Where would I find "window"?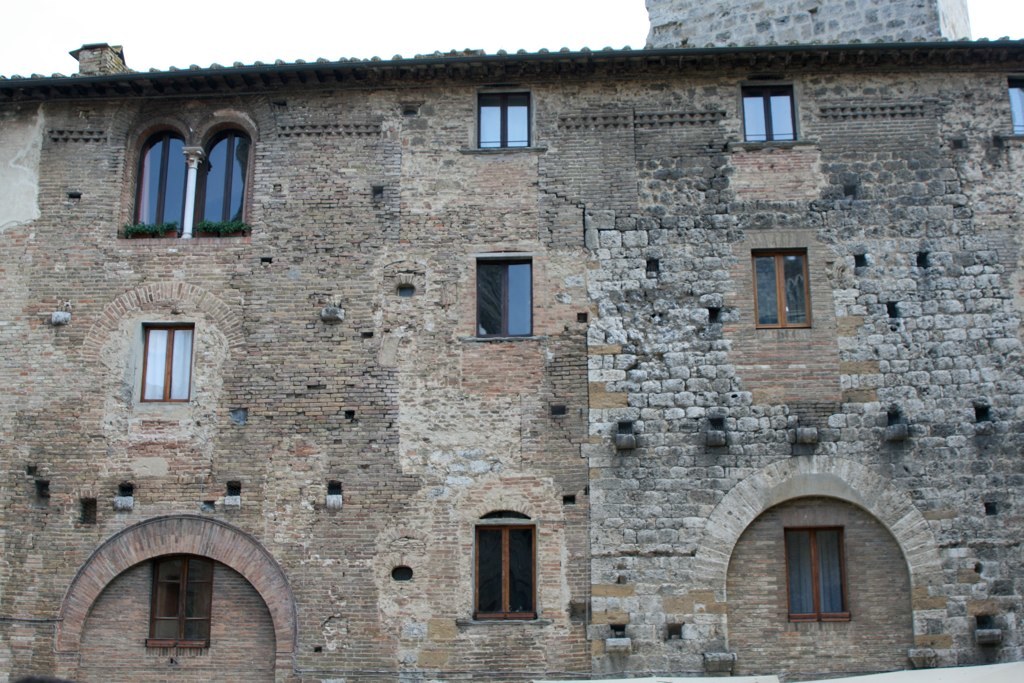
At crop(195, 134, 243, 235).
